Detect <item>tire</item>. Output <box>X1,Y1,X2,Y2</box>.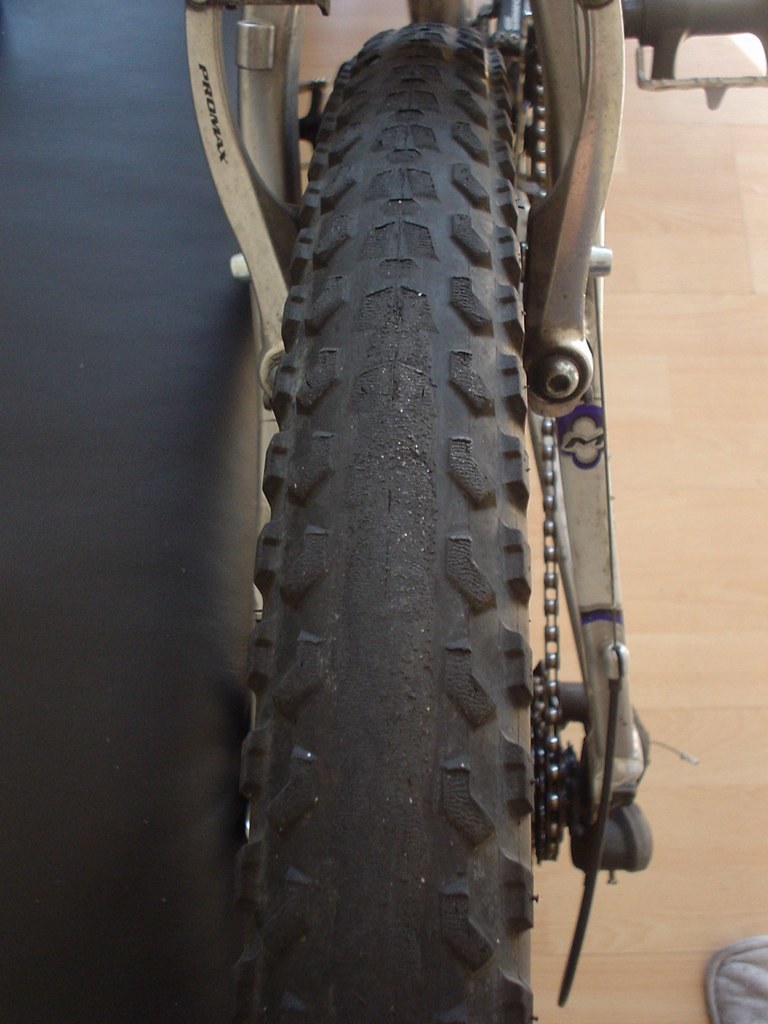
<box>224,18,540,1018</box>.
